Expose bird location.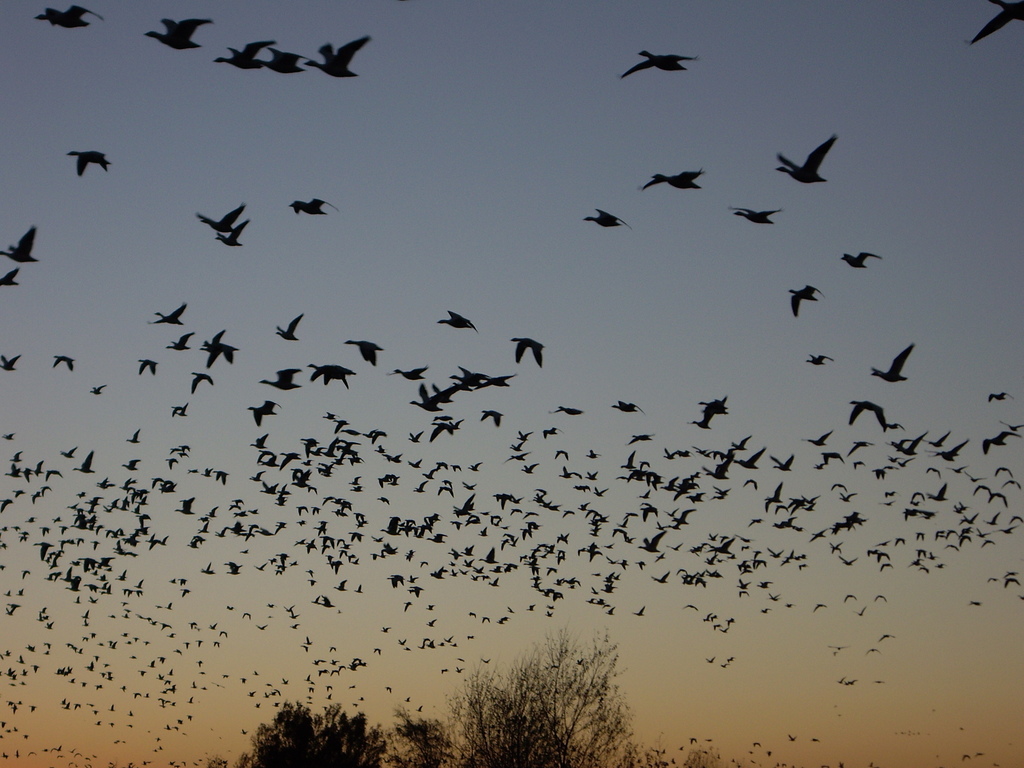
Exposed at (x1=804, y1=354, x2=830, y2=364).
